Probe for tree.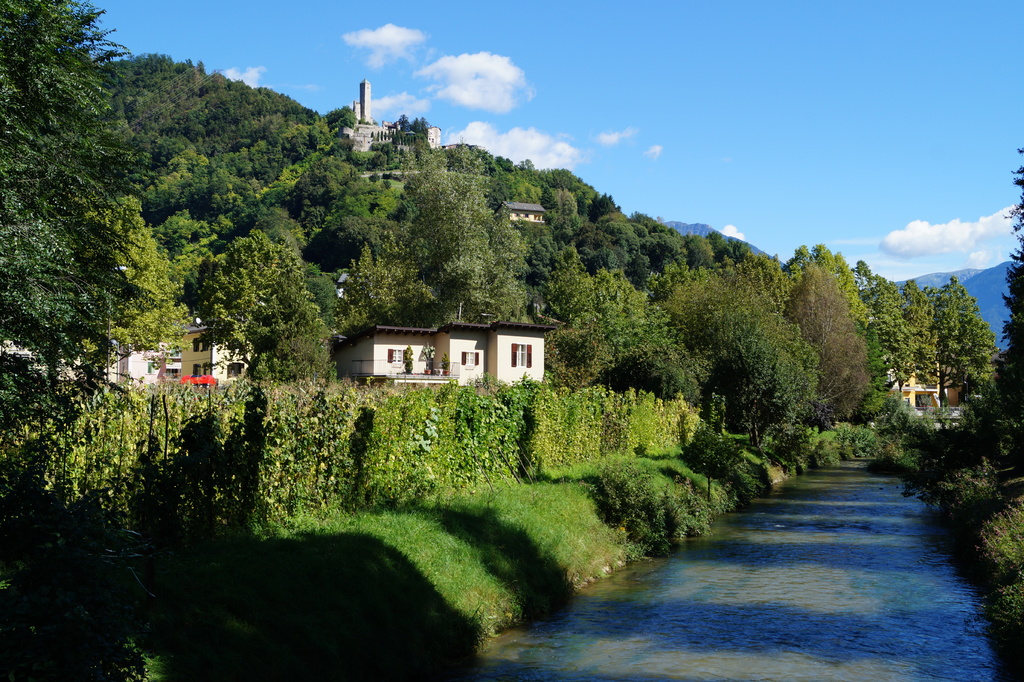
Probe result: Rect(990, 148, 1023, 463).
